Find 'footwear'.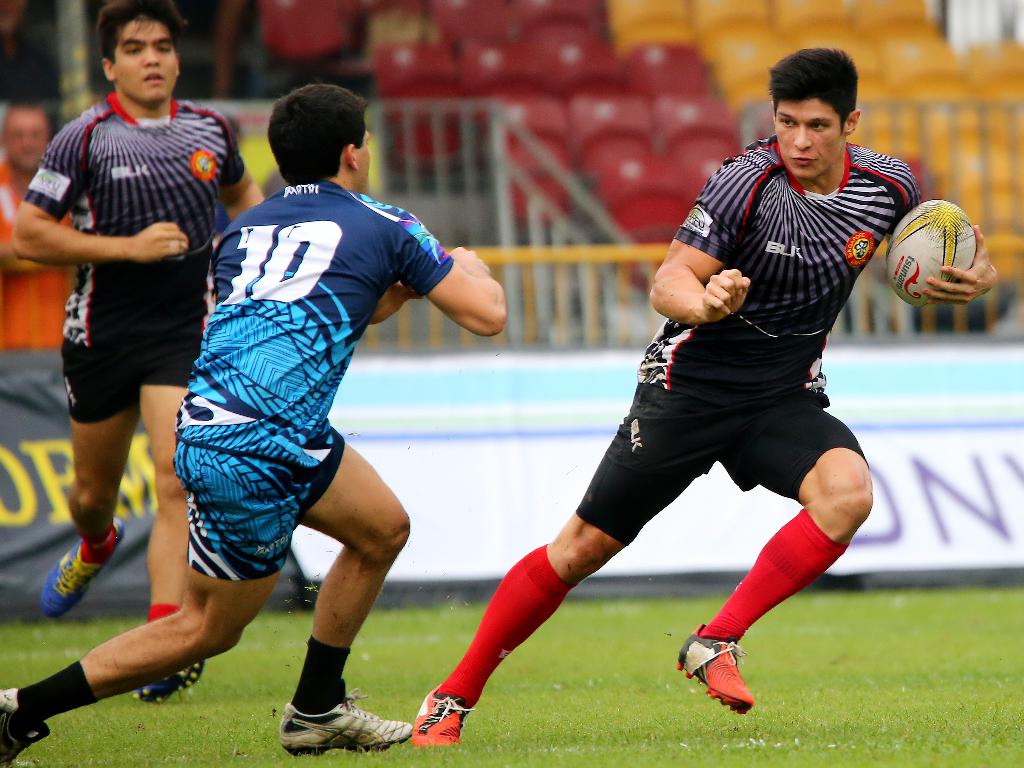
bbox=(411, 689, 476, 750).
